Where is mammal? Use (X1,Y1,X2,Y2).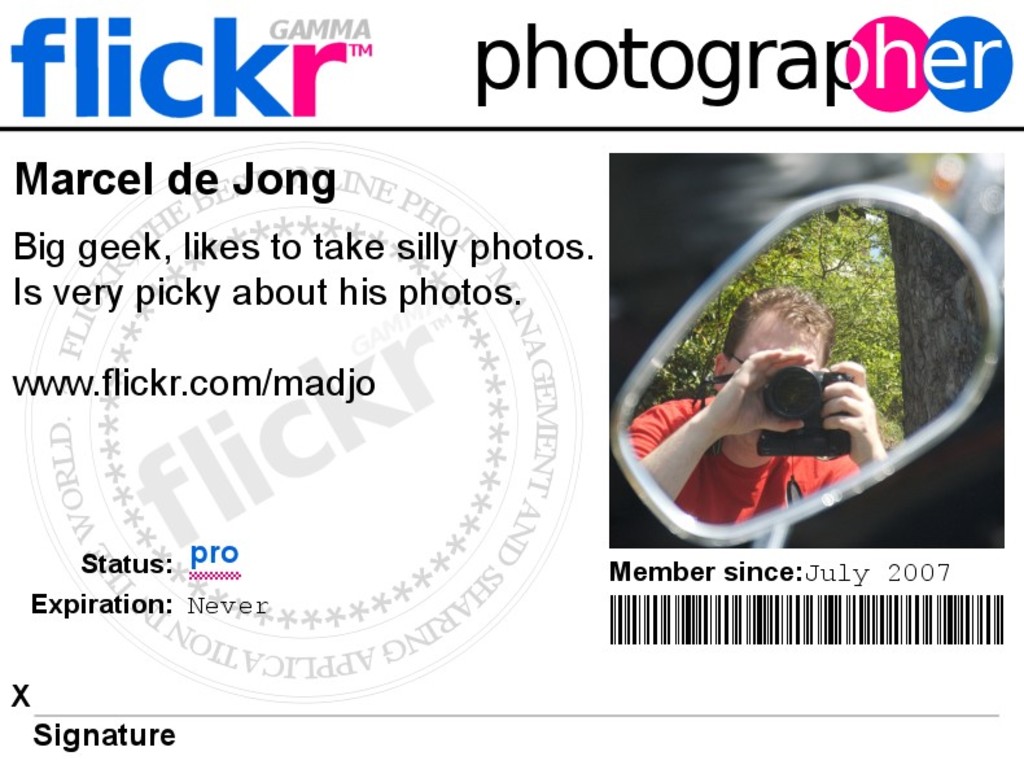
(631,294,946,517).
